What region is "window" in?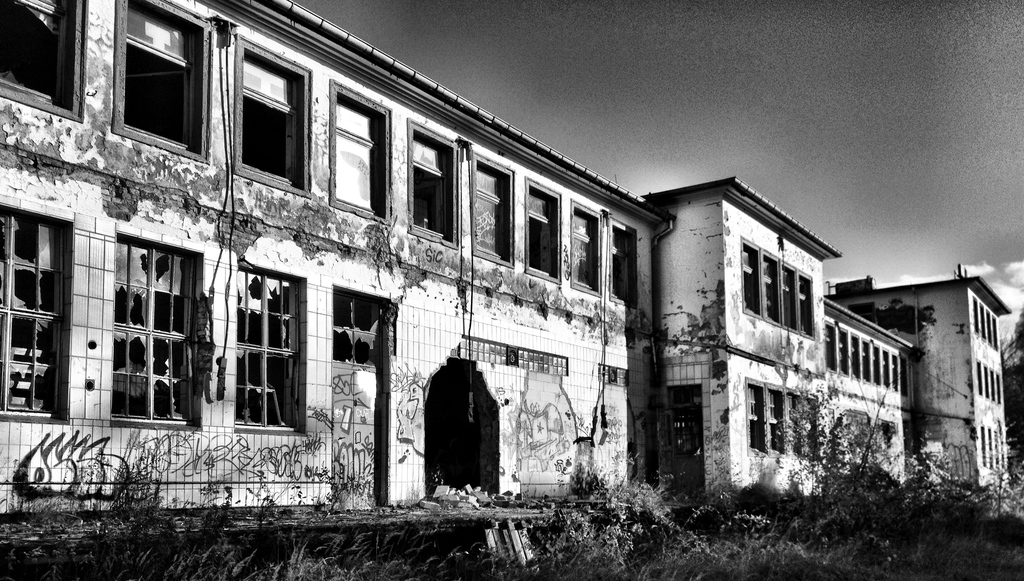
326/281/385/367.
